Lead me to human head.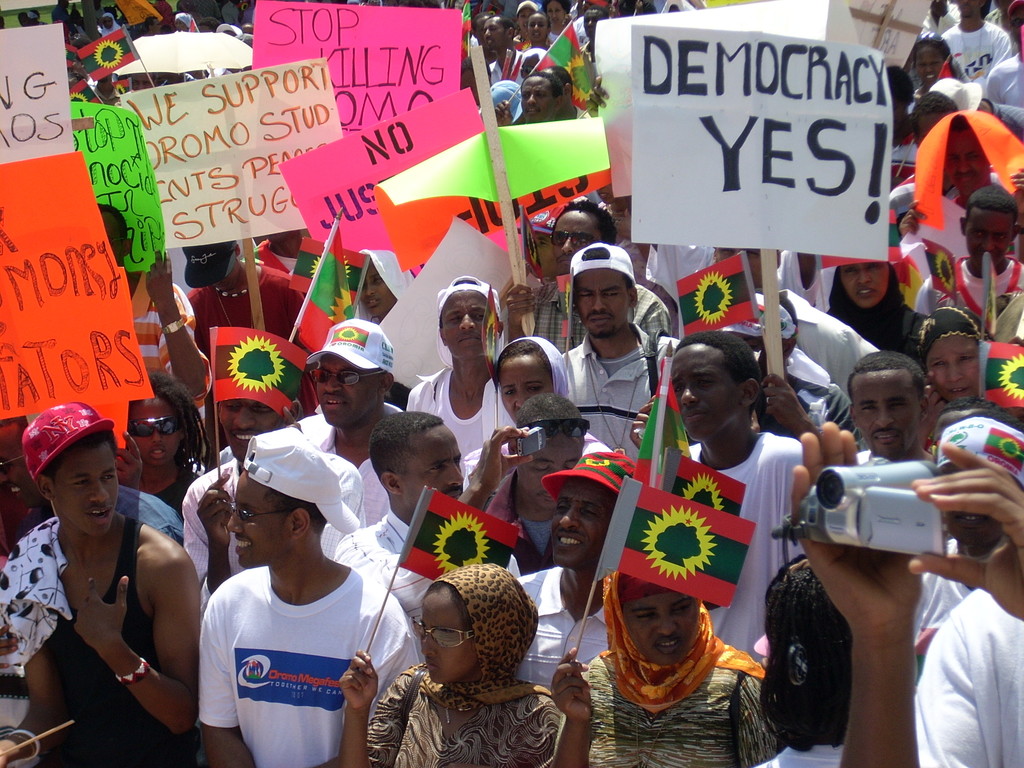
Lead to 488, 79, 522, 124.
